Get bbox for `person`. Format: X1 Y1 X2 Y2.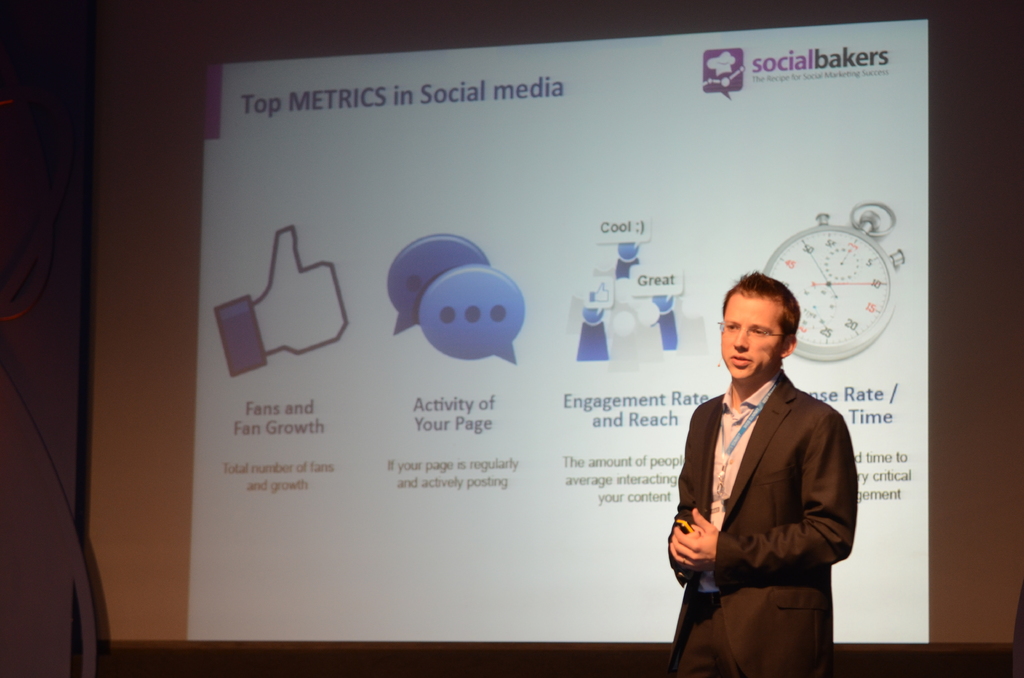
660 262 860 677.
